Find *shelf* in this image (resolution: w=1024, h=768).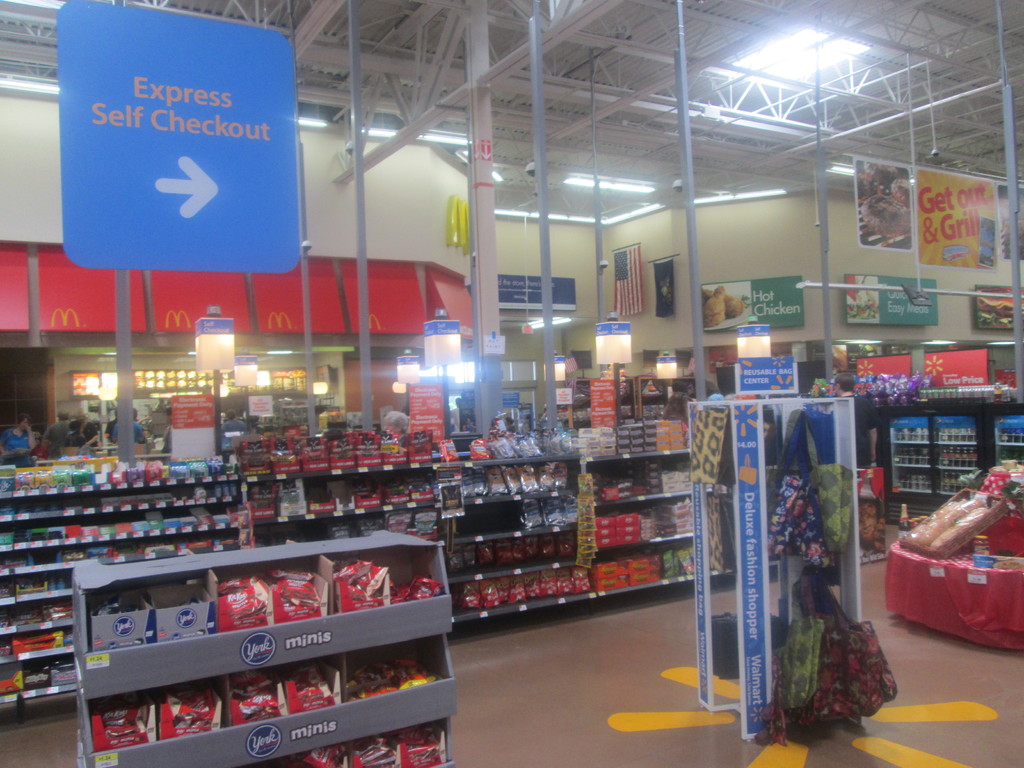
select_region(0, 529, 240, 560).
